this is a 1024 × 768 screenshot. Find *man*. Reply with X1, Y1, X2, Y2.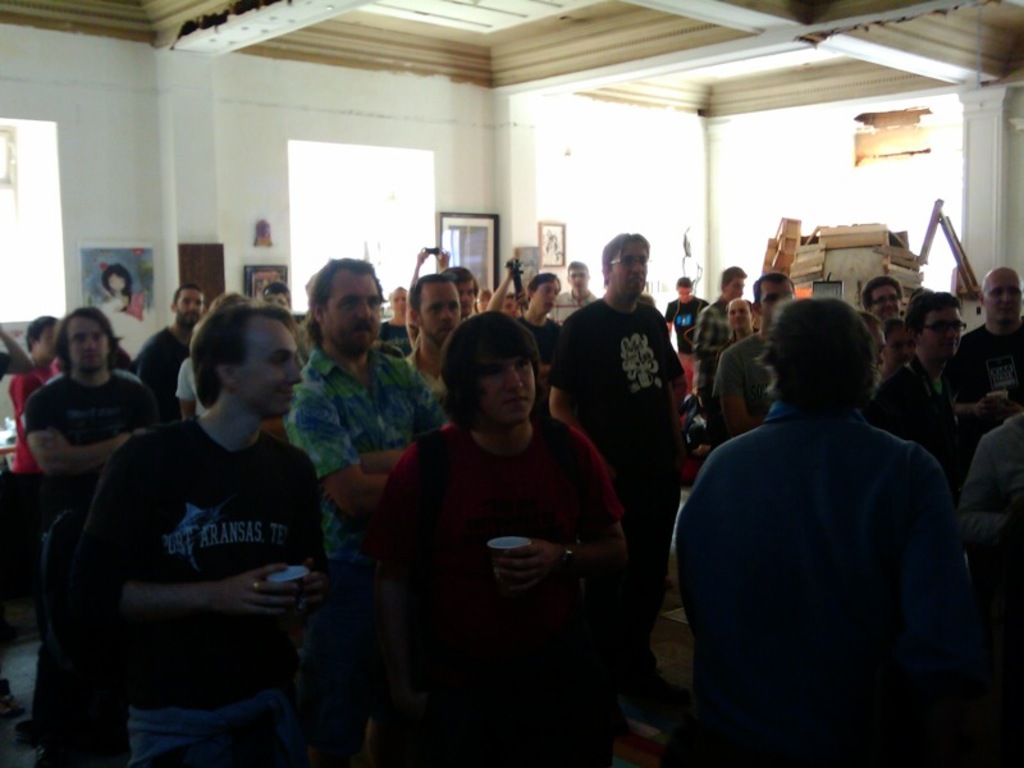
512, 266, 559, 379.
